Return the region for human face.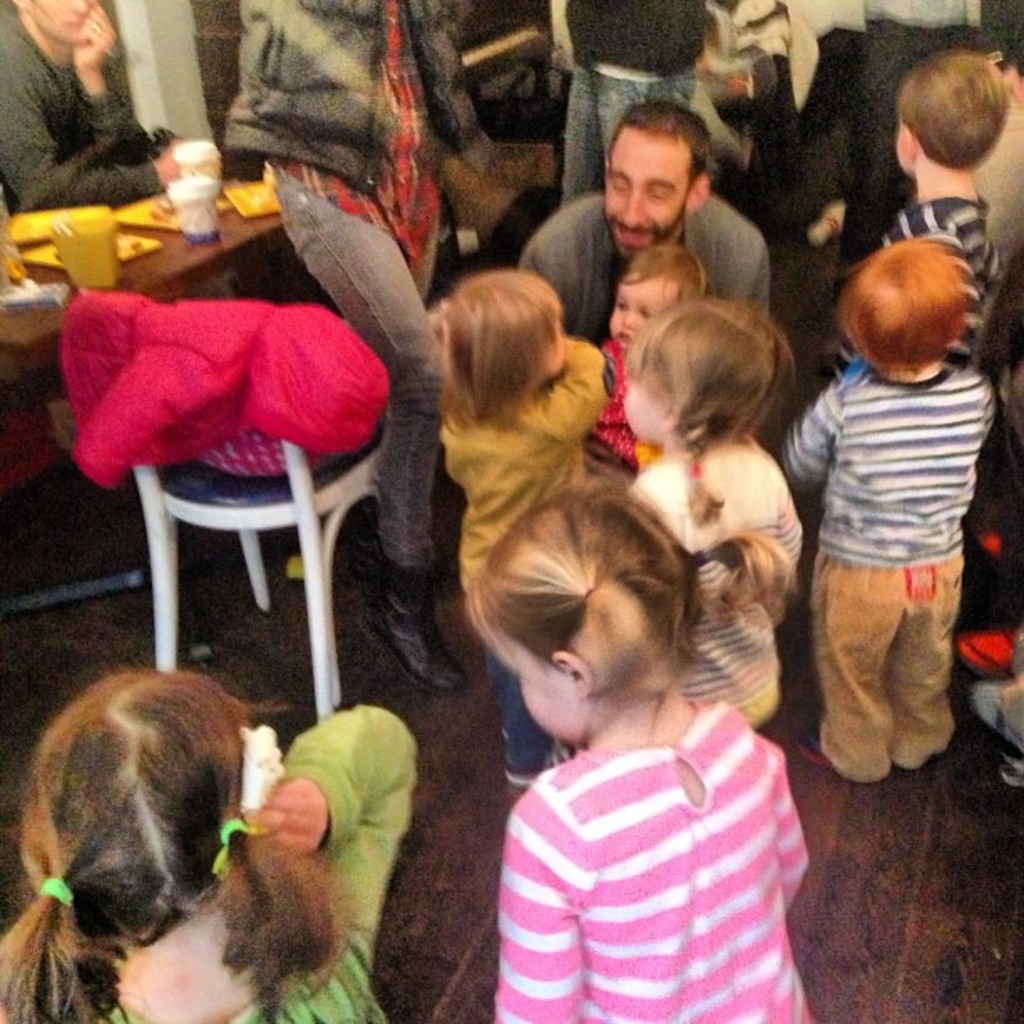
left=606, top=266, right=674, bottom=346.
